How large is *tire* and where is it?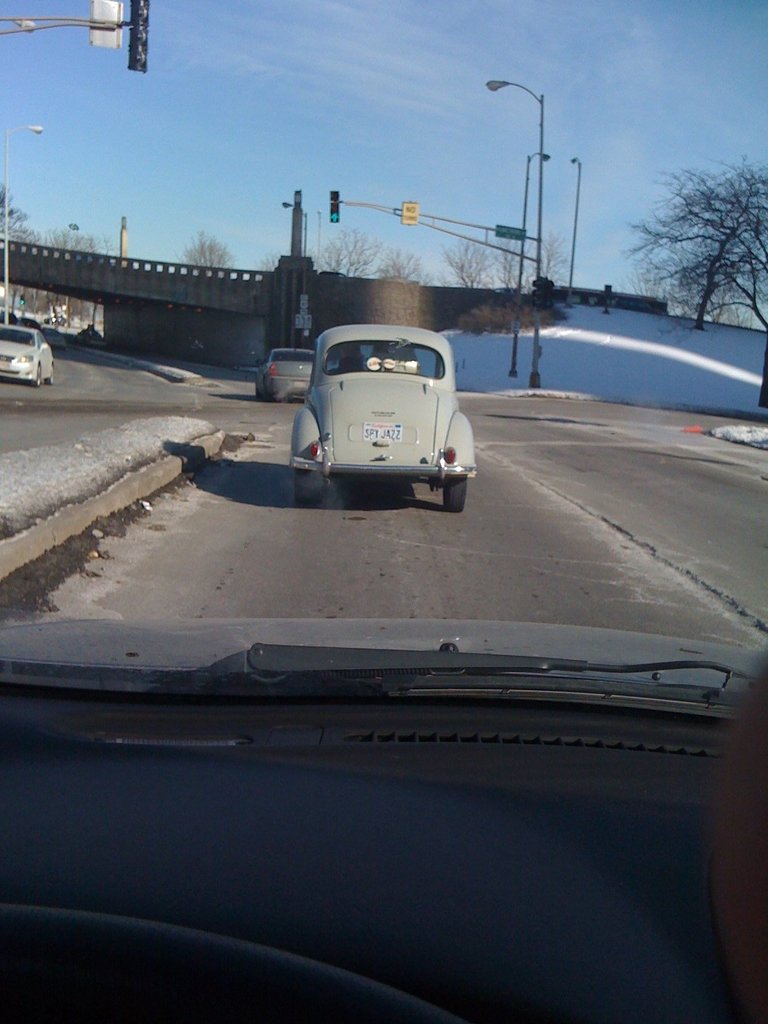
Bounding box: 33,361,45,388.
